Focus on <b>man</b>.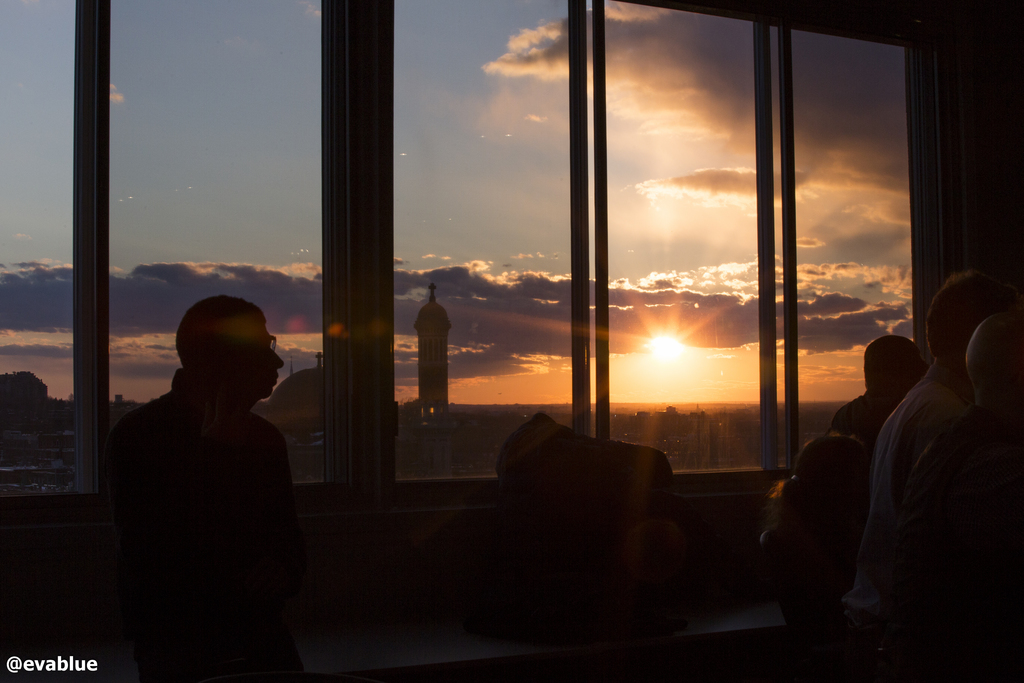
Focused at [left=908, top=308, right=1023, bottom=682].
